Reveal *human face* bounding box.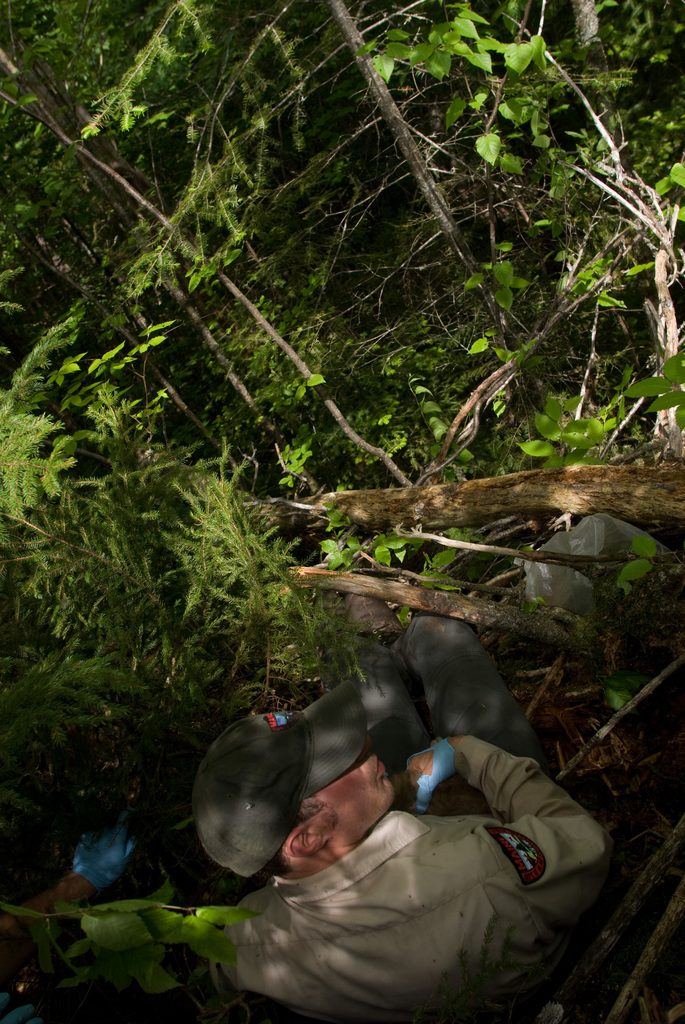
Revealed: detection(319, 740, 400, 837).
